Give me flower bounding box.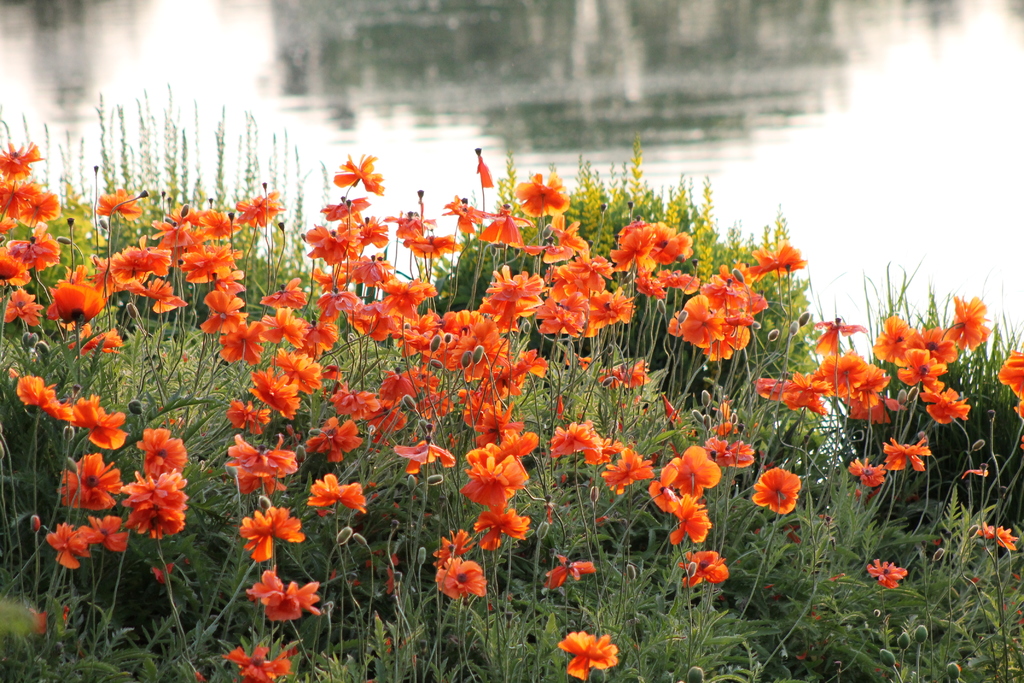
pyautogui.locateOnScreen(732, 290, 766, 329).
